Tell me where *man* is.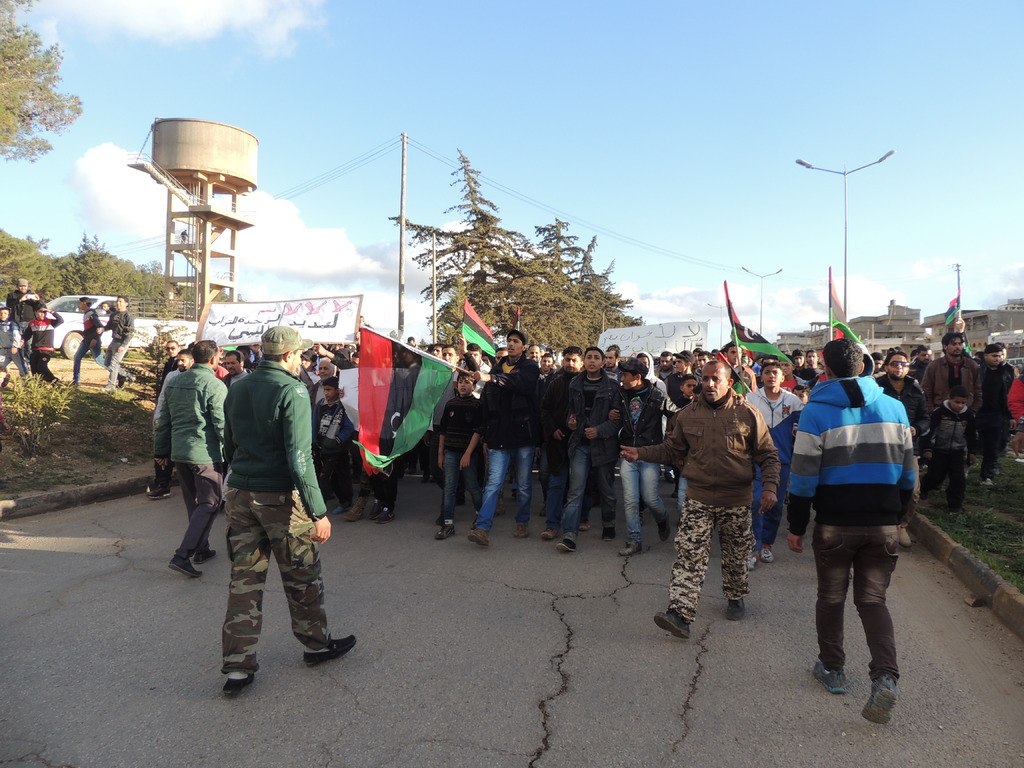
*man* is at 223/346/251/388.
